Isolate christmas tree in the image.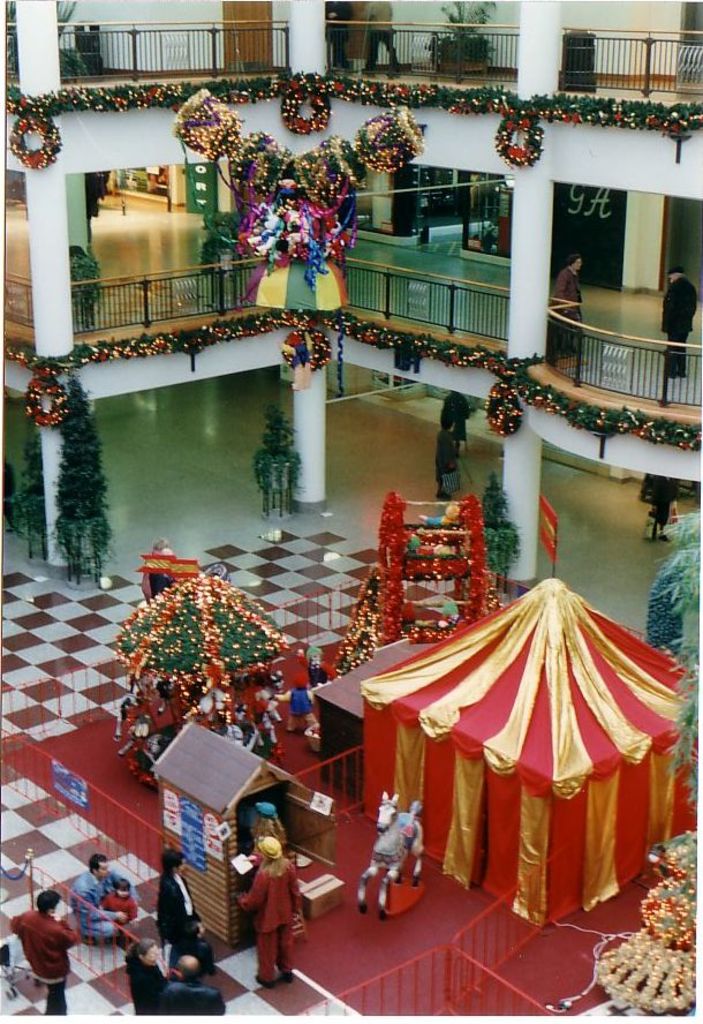
Isolated region: (240, 413, 295, 502).
